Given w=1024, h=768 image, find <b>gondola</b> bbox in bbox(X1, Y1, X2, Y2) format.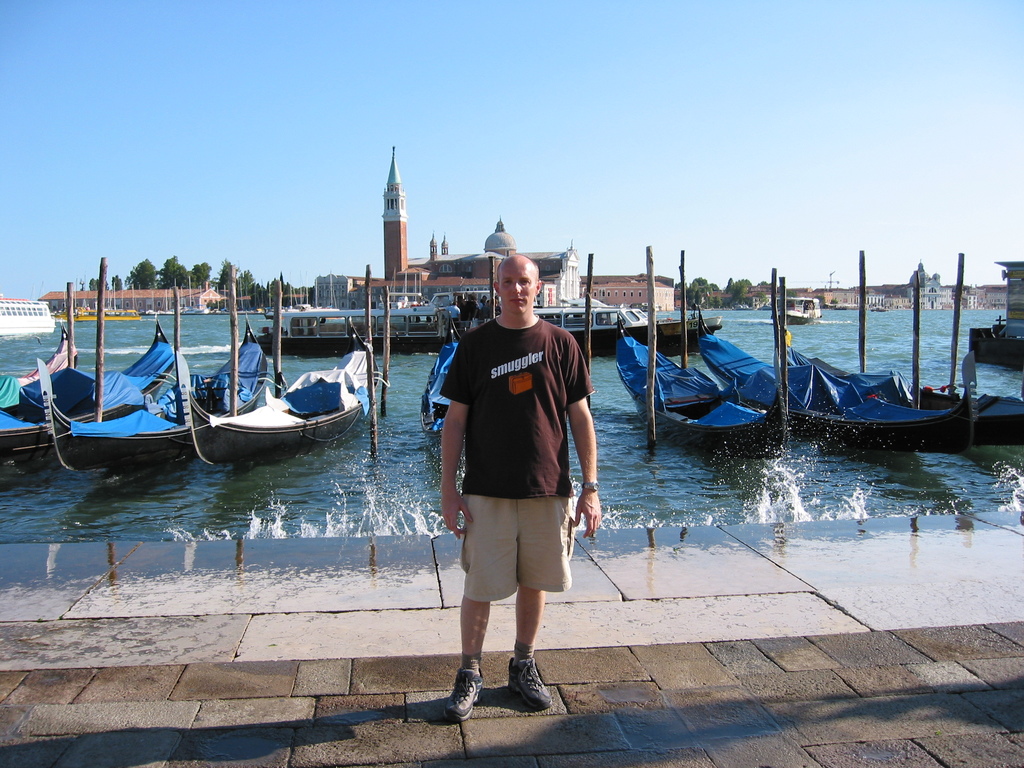
bbox(18, 308, 278, 498).
